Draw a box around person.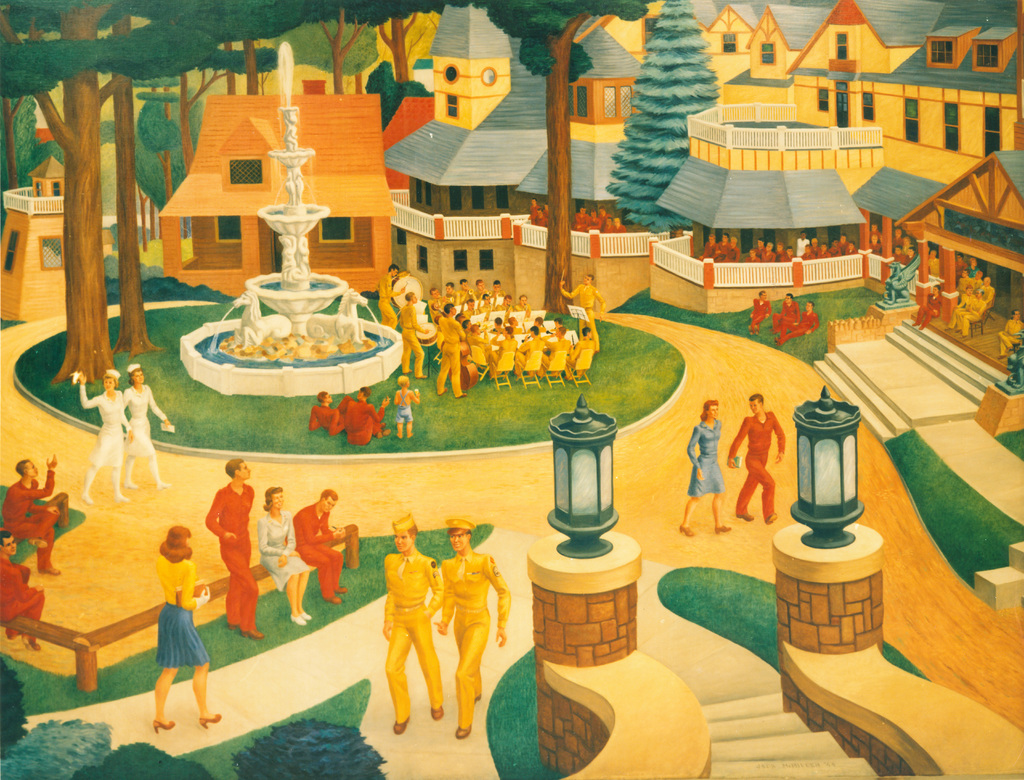
bbox=(433, 519, 514, 742).
